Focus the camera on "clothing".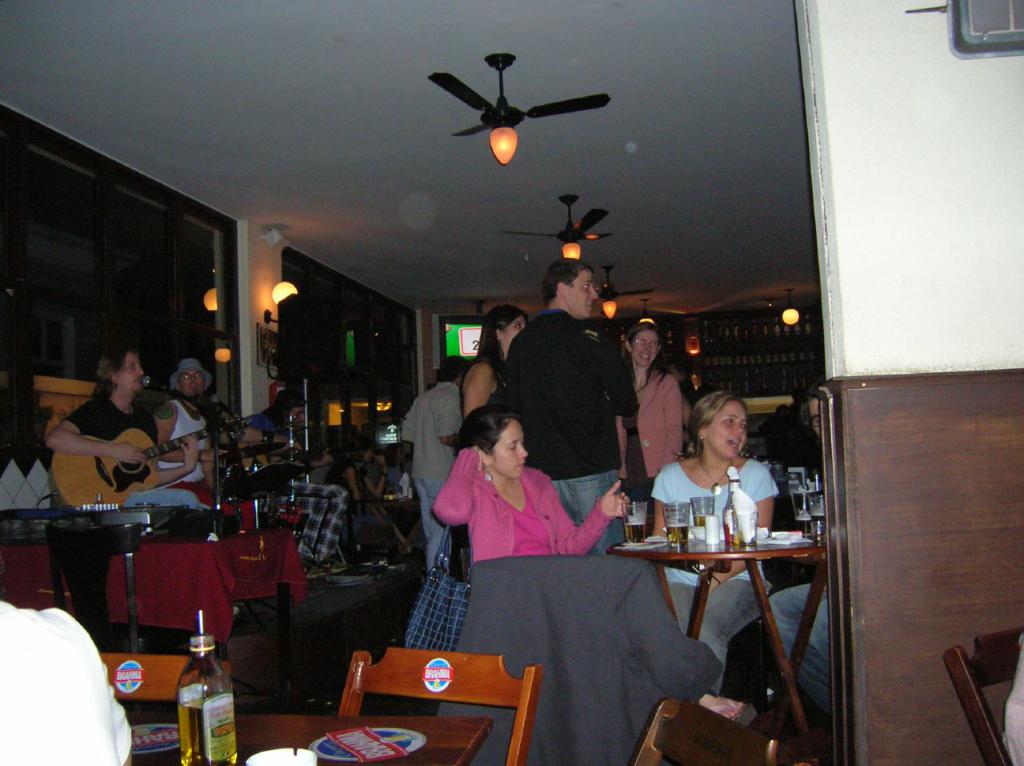
Focus region: x1=454 y1=351 x2=510 y2=428.
